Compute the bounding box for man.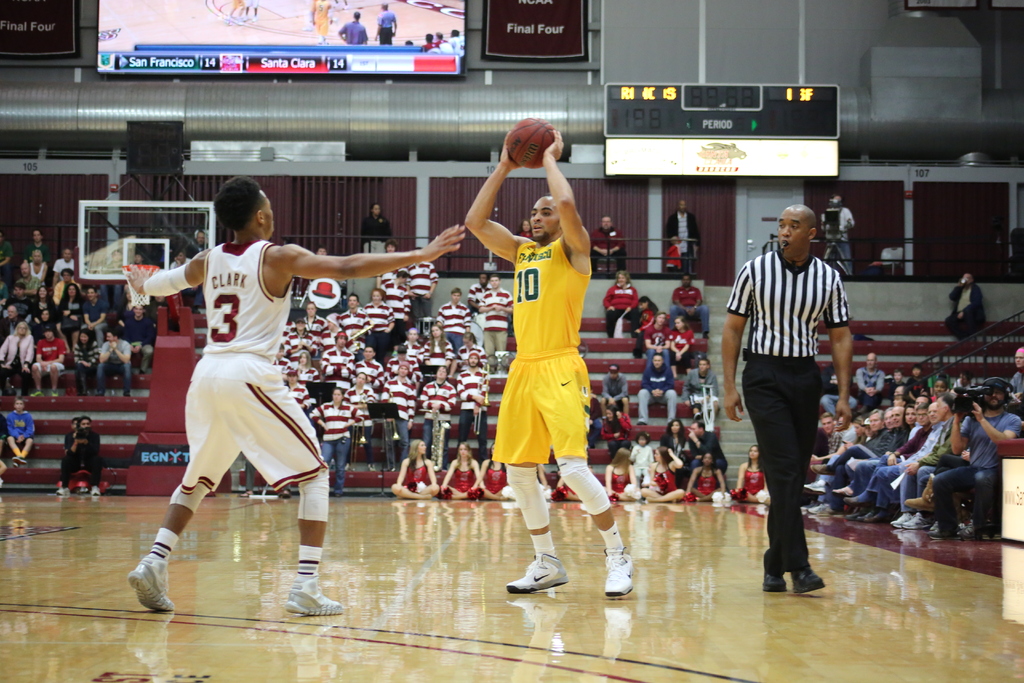
locate(467, 273, 488, 331).
